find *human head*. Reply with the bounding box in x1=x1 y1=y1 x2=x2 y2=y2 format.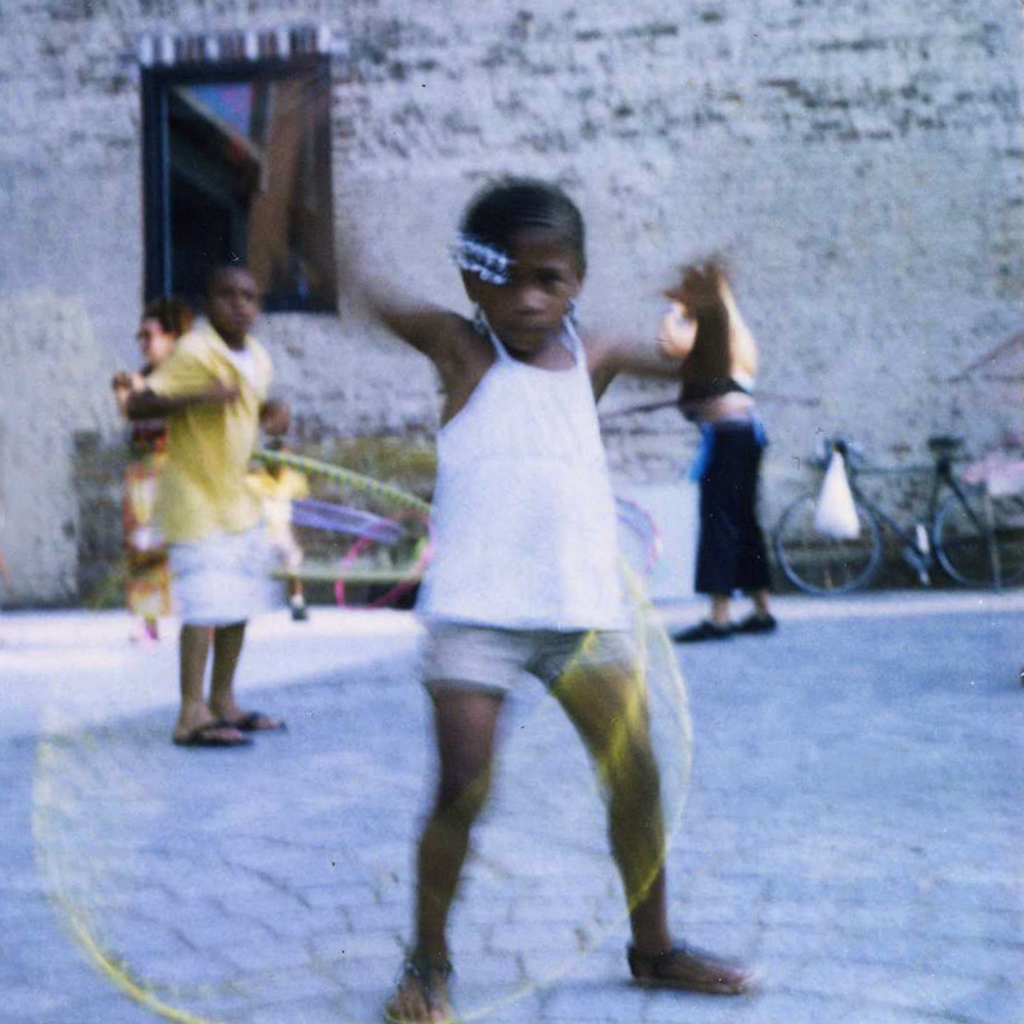
x1=140 y1=309 x2=181 y2=371.
